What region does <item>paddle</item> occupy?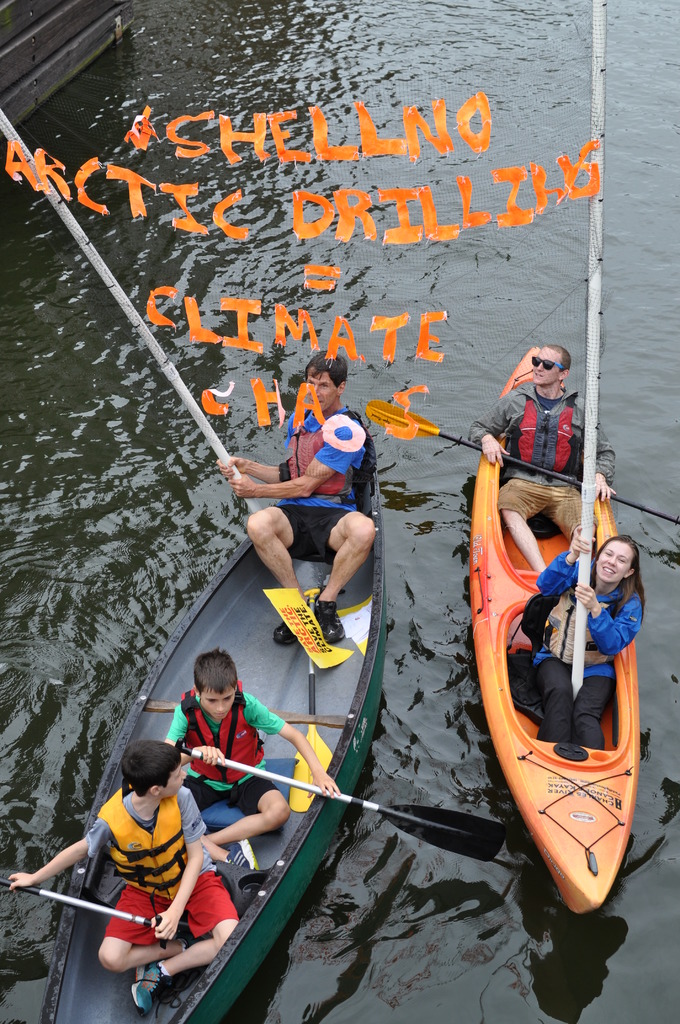
[0,860,200,953].
